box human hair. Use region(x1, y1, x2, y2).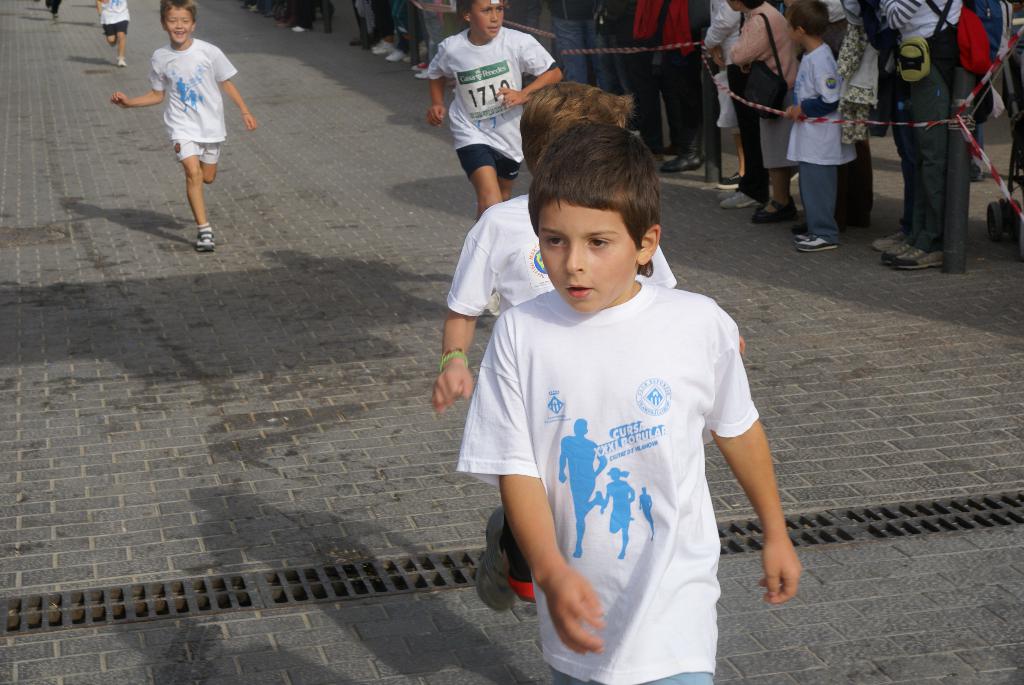
region(525, 119, 662, 279).
